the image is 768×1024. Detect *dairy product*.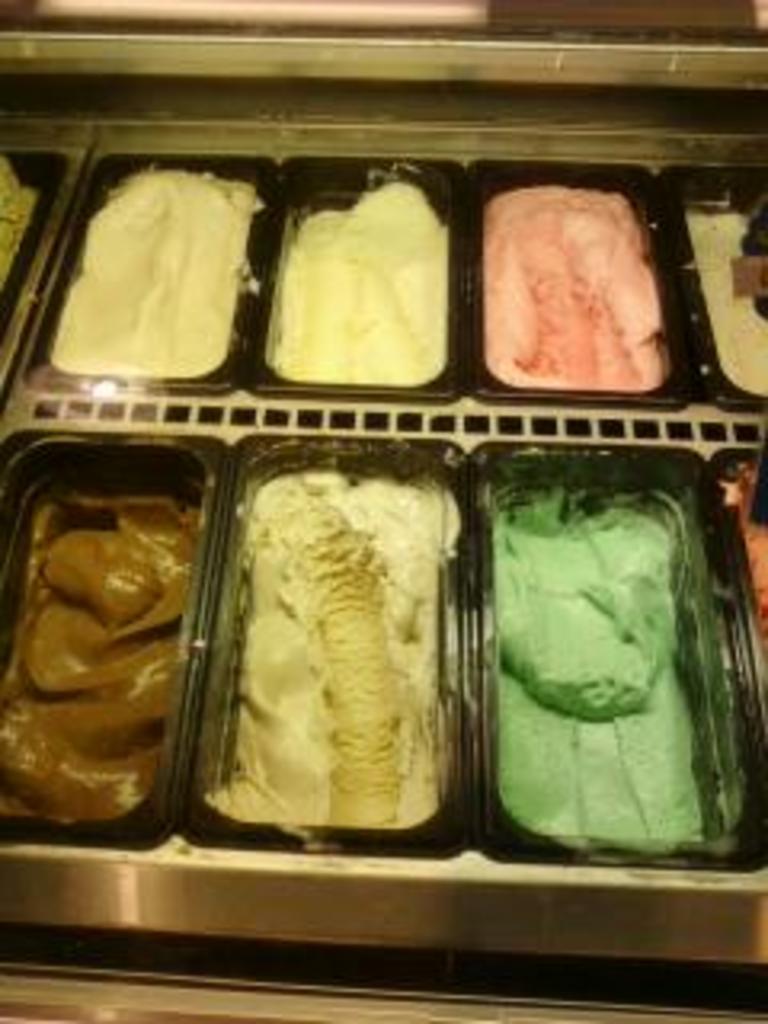
Detection: [x1=0, y1=182, x2=26, y2=278].
